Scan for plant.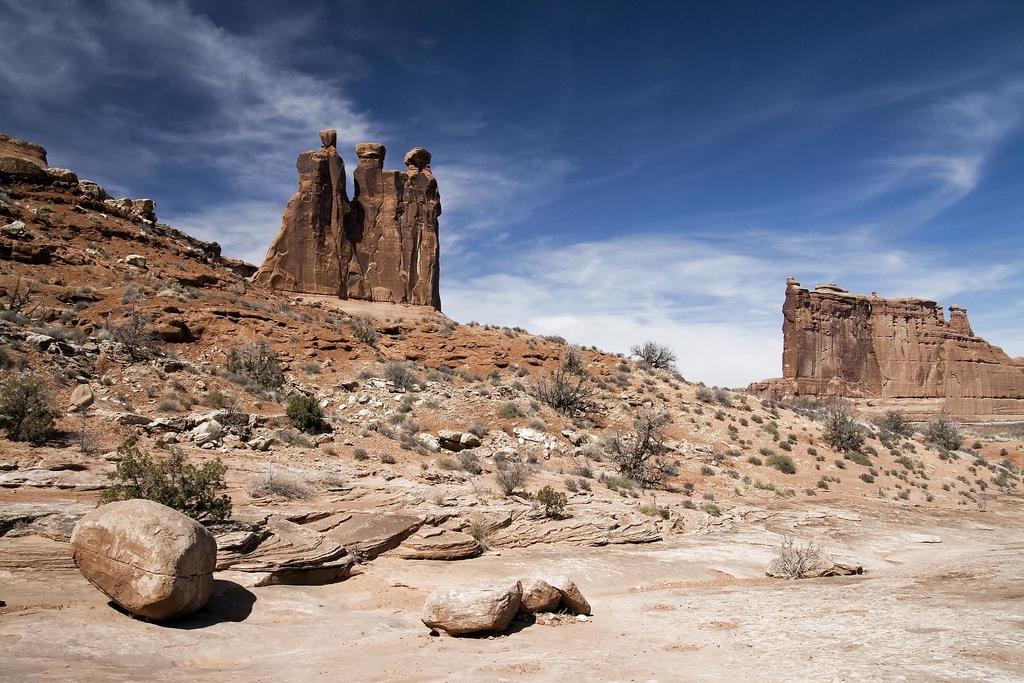
Scan result: crop(696, 388, 713, 404).
